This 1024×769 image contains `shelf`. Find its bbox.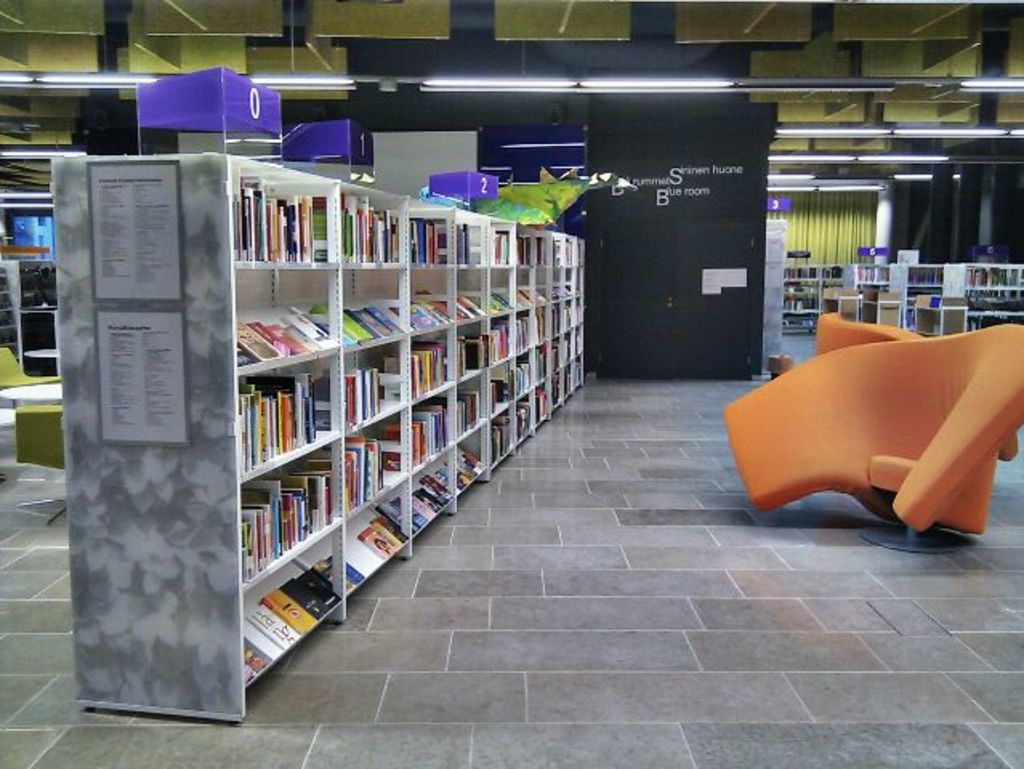
crop(242, 447, 338, 575).
